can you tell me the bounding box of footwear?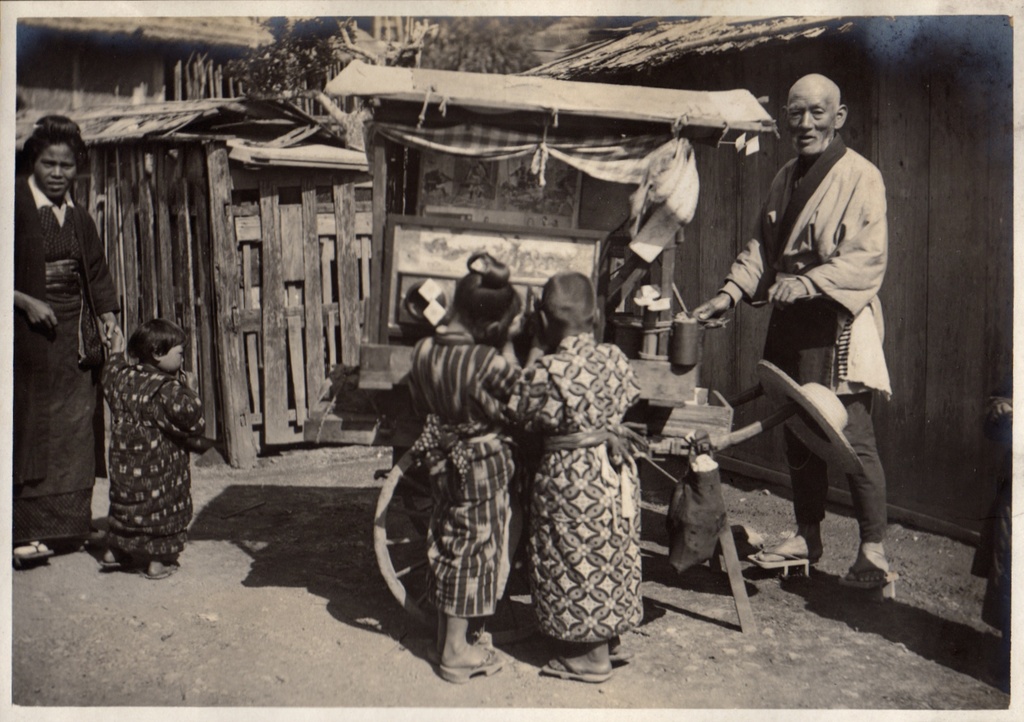
box(838, 556, 905, 591).
